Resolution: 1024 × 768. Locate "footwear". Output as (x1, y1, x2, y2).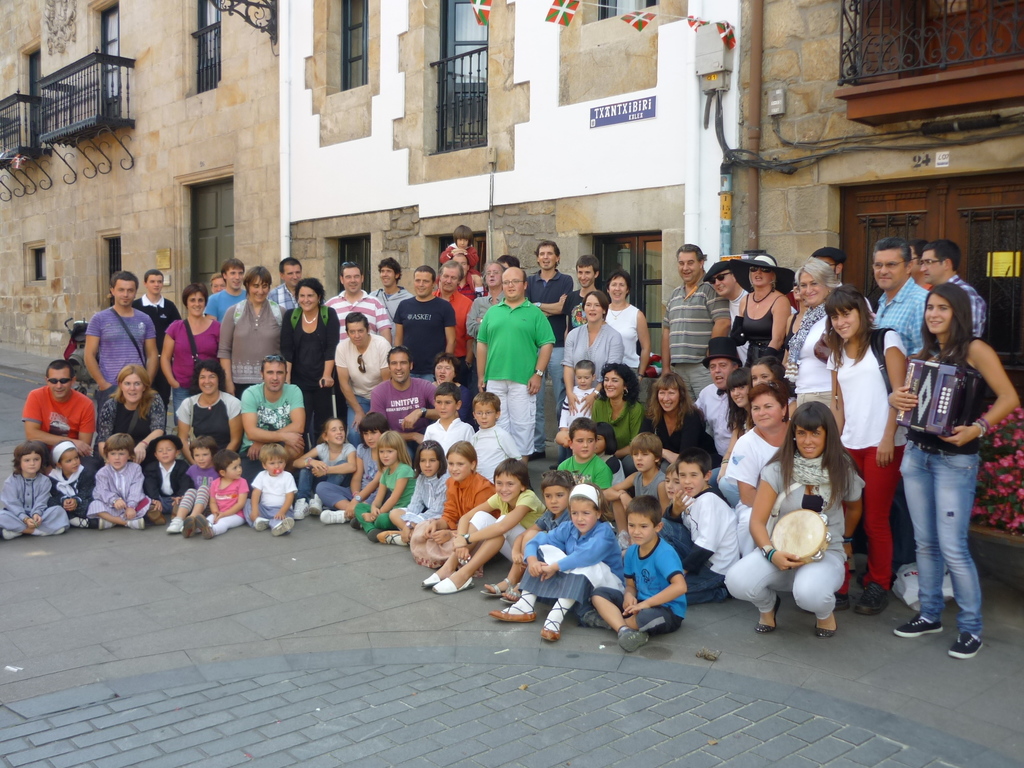
(852, 582, 891, 616).
